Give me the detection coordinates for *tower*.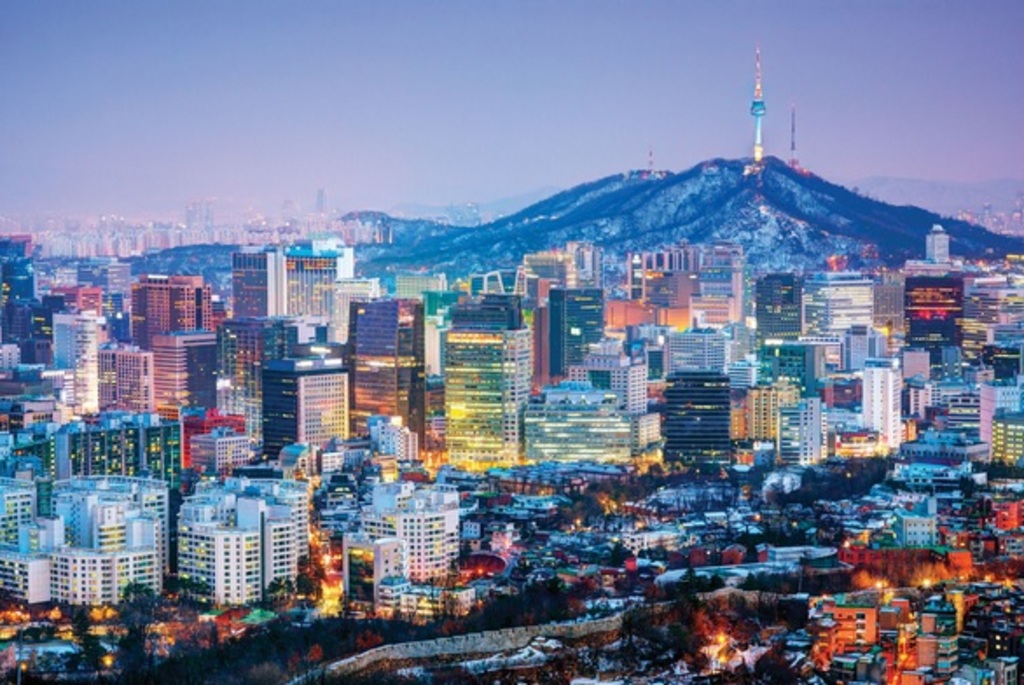
bbox=[349, 465, 461, 584].
